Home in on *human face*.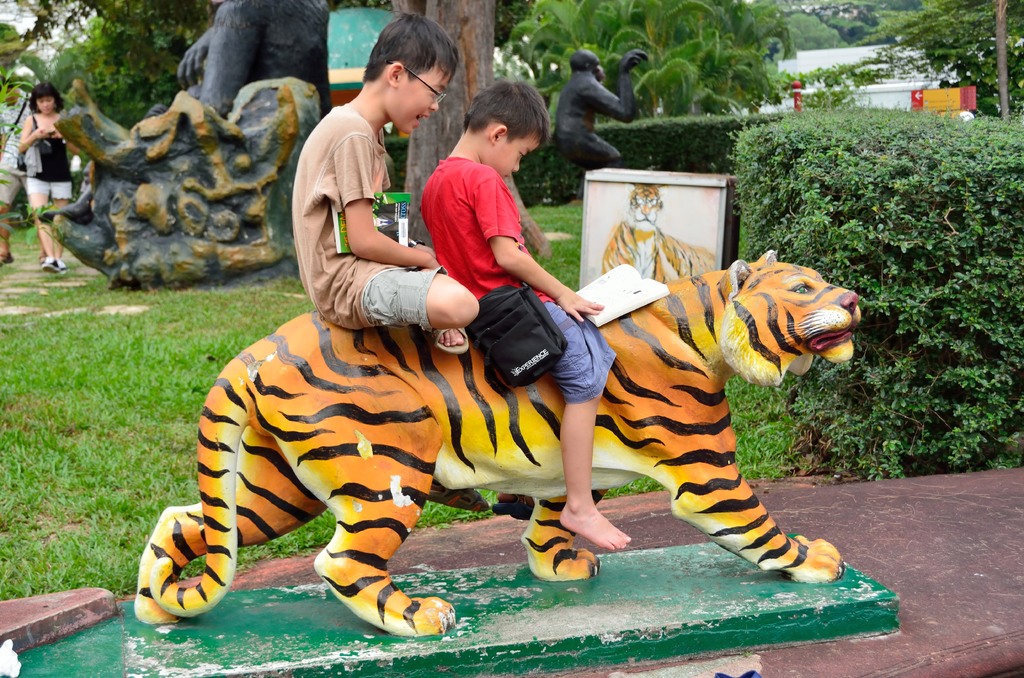
Homed in at BBox(37, 92, 57, 113).
